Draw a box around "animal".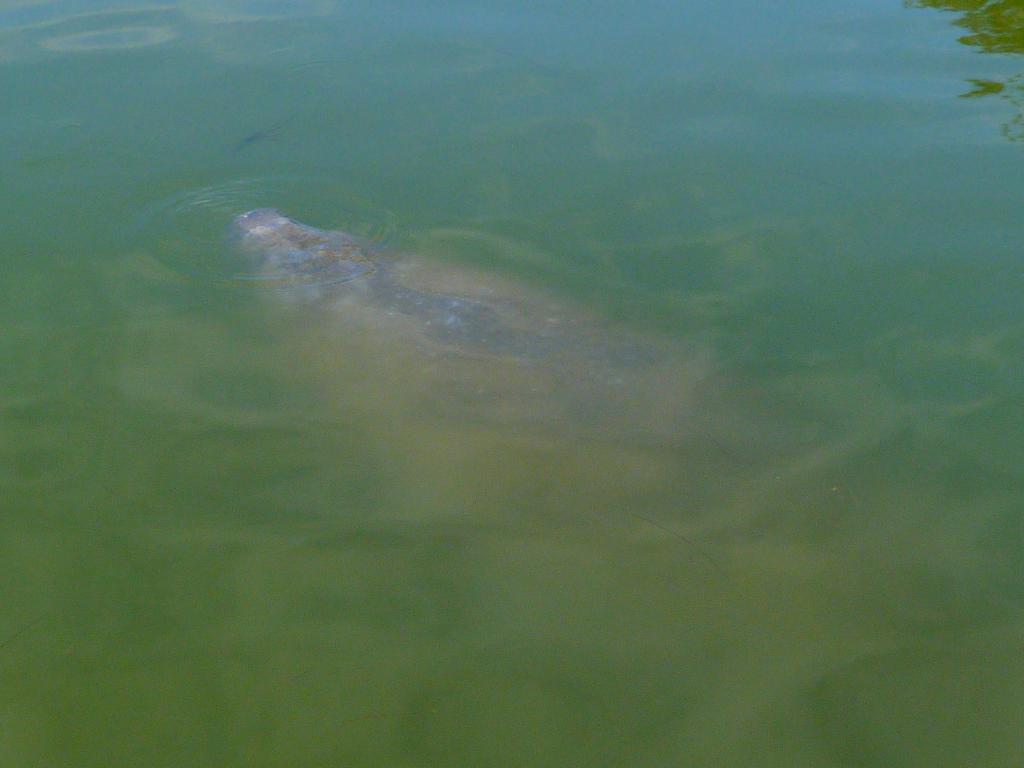
Rect(232, 210, 690, 443).
